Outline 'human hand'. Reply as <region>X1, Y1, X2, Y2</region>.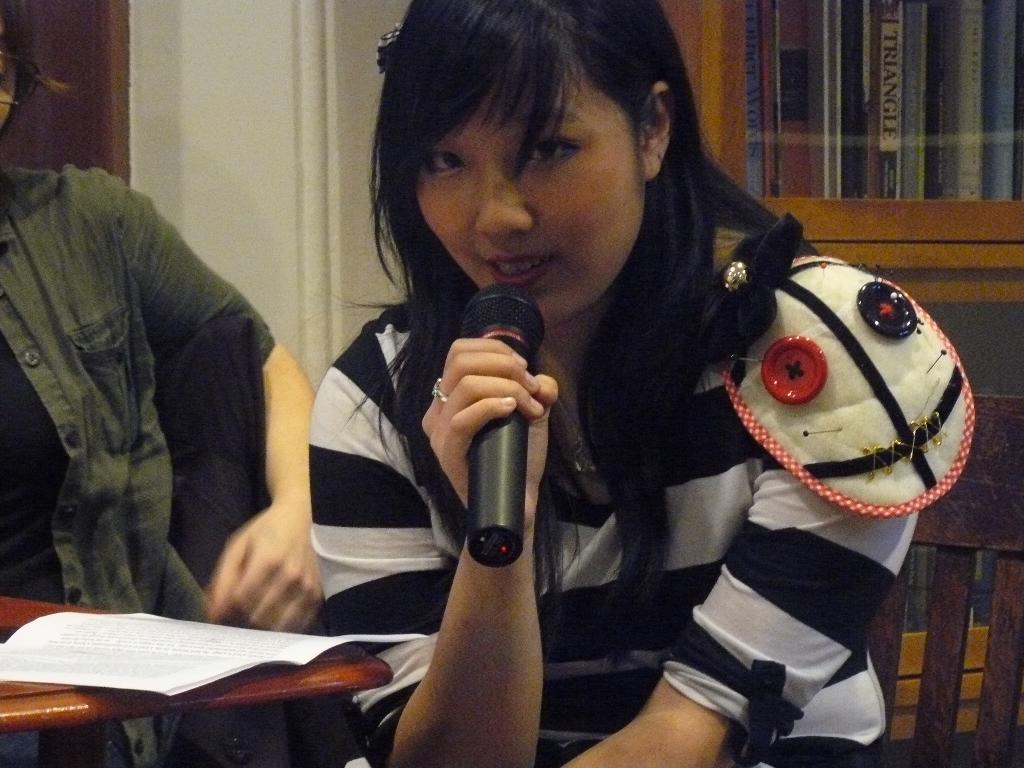
<region>195, 464, 326, 641</region>.
